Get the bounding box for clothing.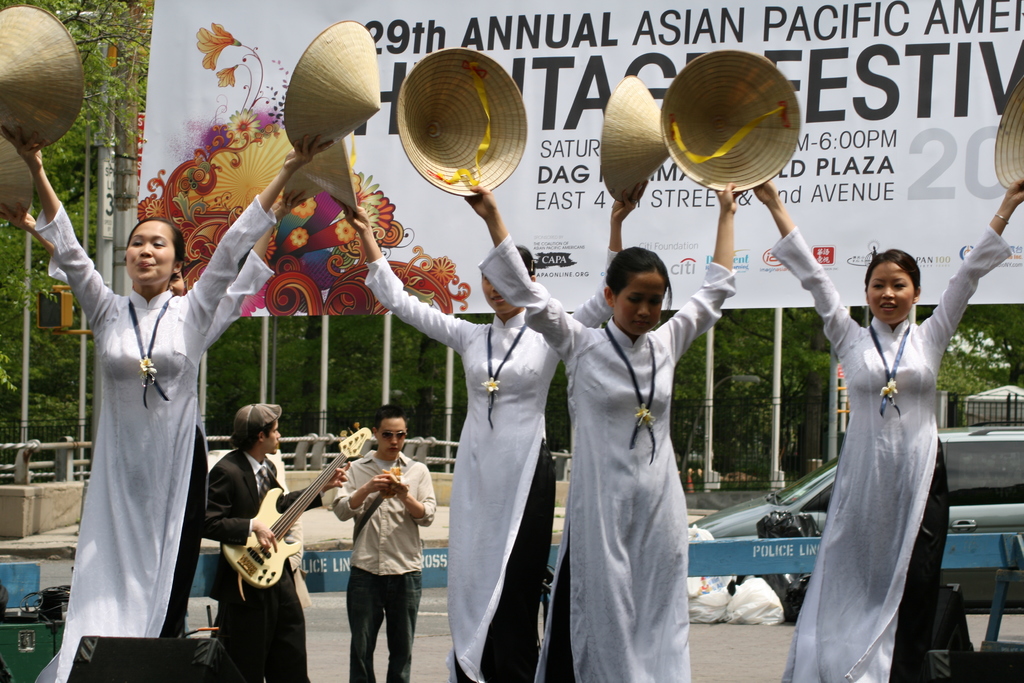
BBox(198, 445, 328, 682).
